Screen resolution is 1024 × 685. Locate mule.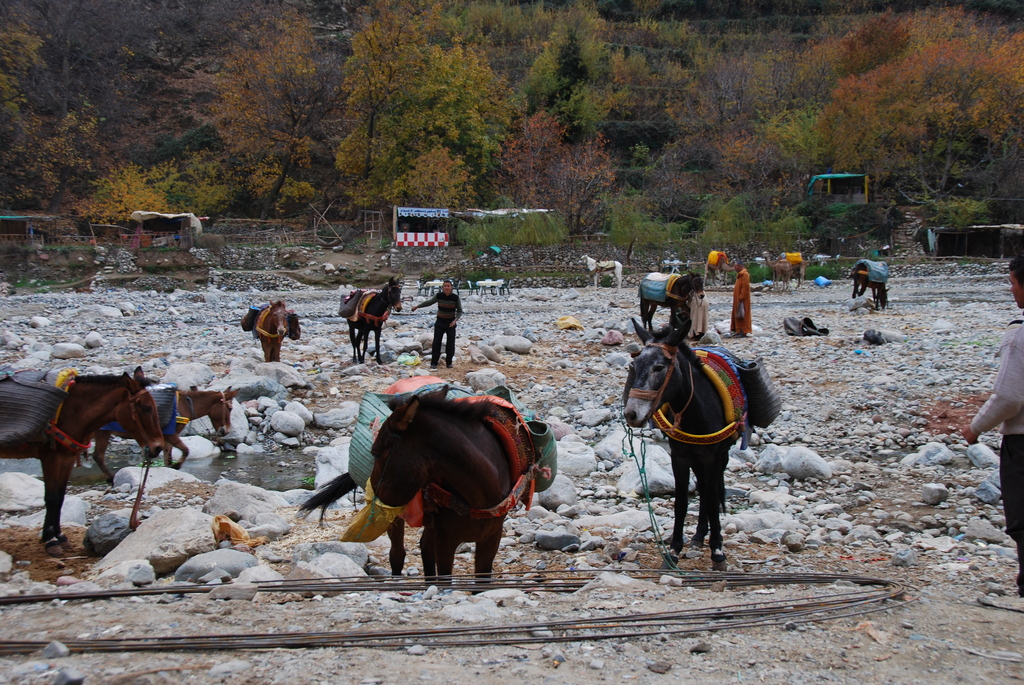
x1=95, y1=386, x2=241, y2=483.
